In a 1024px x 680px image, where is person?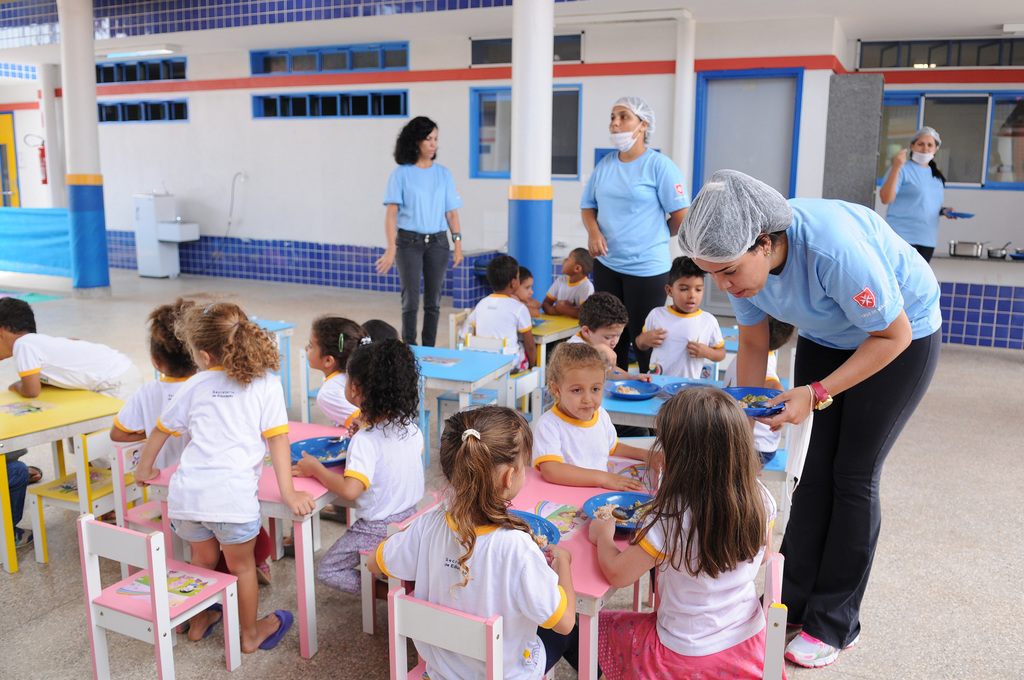
x1=577, y1=89, x2=692, y2=367.
